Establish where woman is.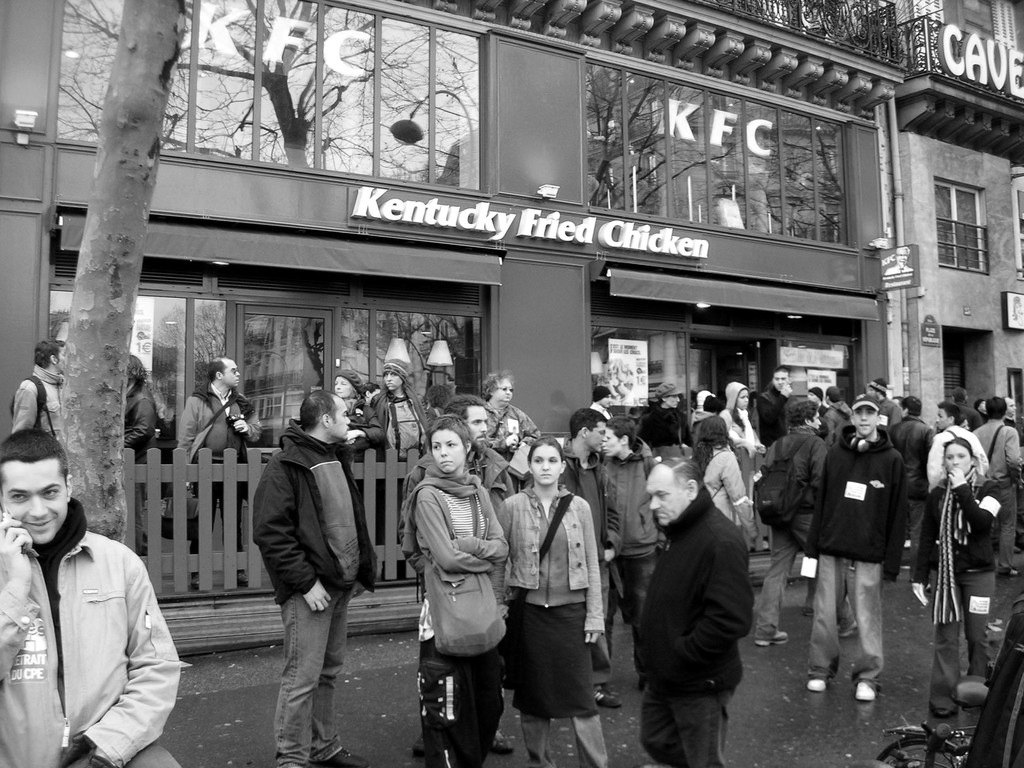
Established at {"left": 481, "top": 374, "right": 541, "bottom": 454}.
